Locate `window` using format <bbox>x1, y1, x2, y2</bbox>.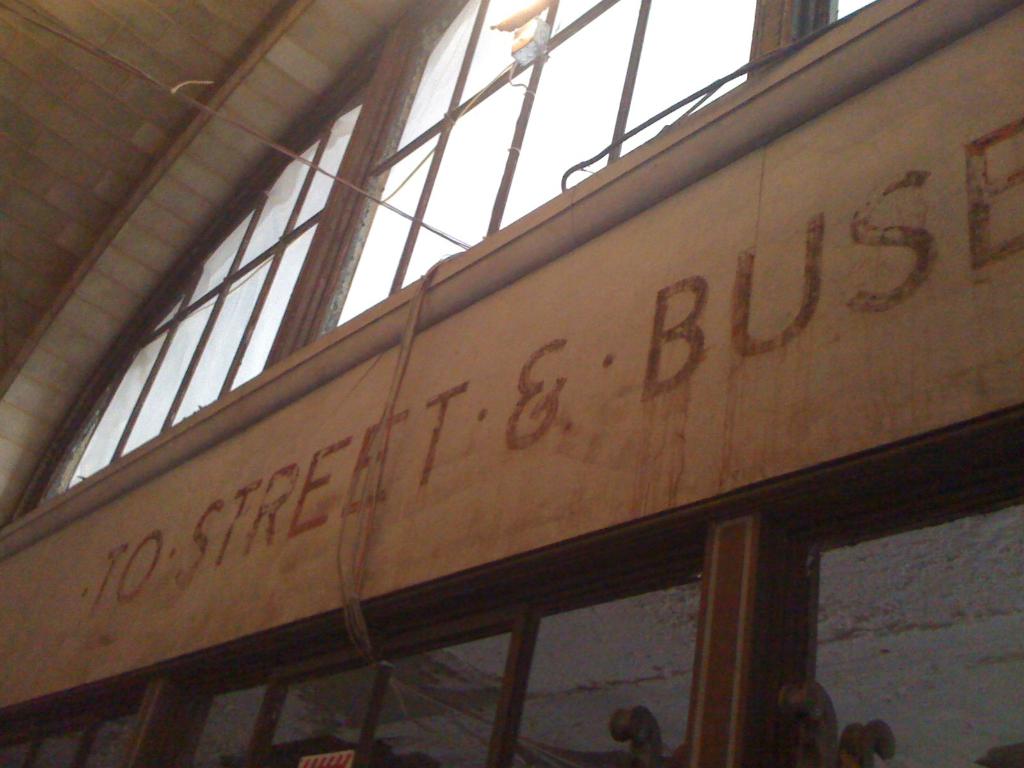
<bbox>814, 0, 888, 38</bbox>.
